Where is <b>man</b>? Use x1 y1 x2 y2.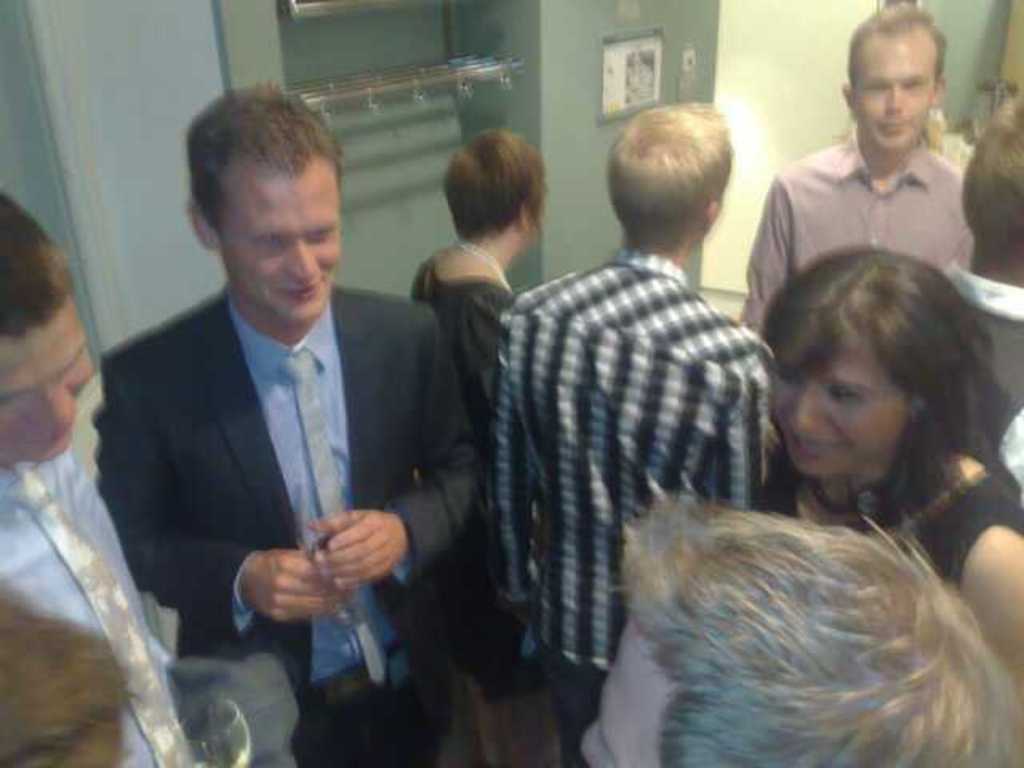
499 96 776 766.
